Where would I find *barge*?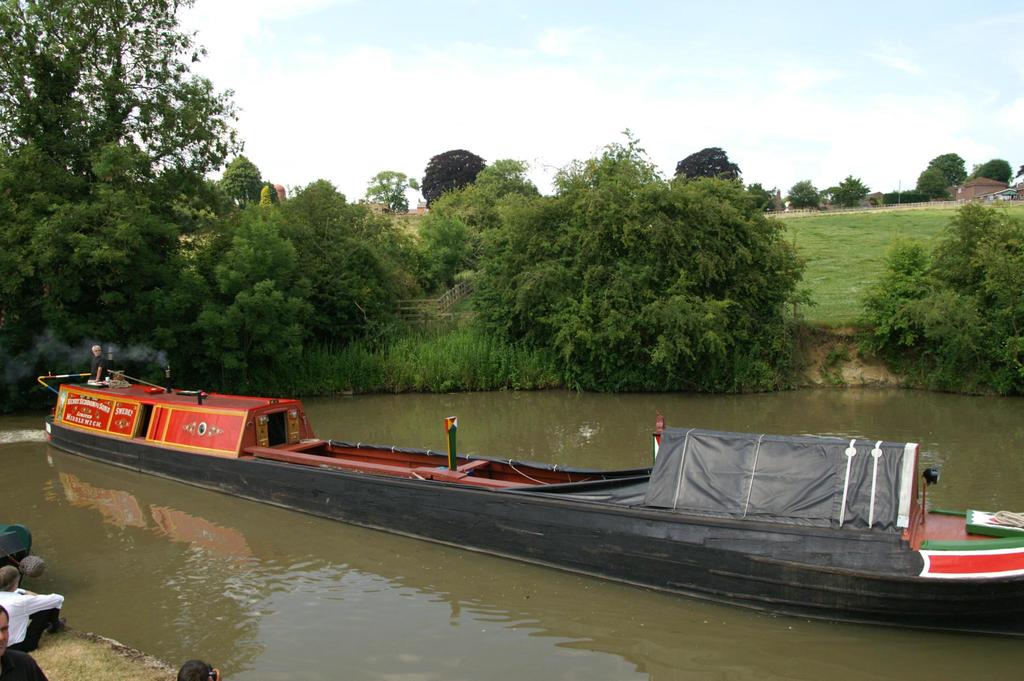
At rect(40, 349, 1023, 635).
